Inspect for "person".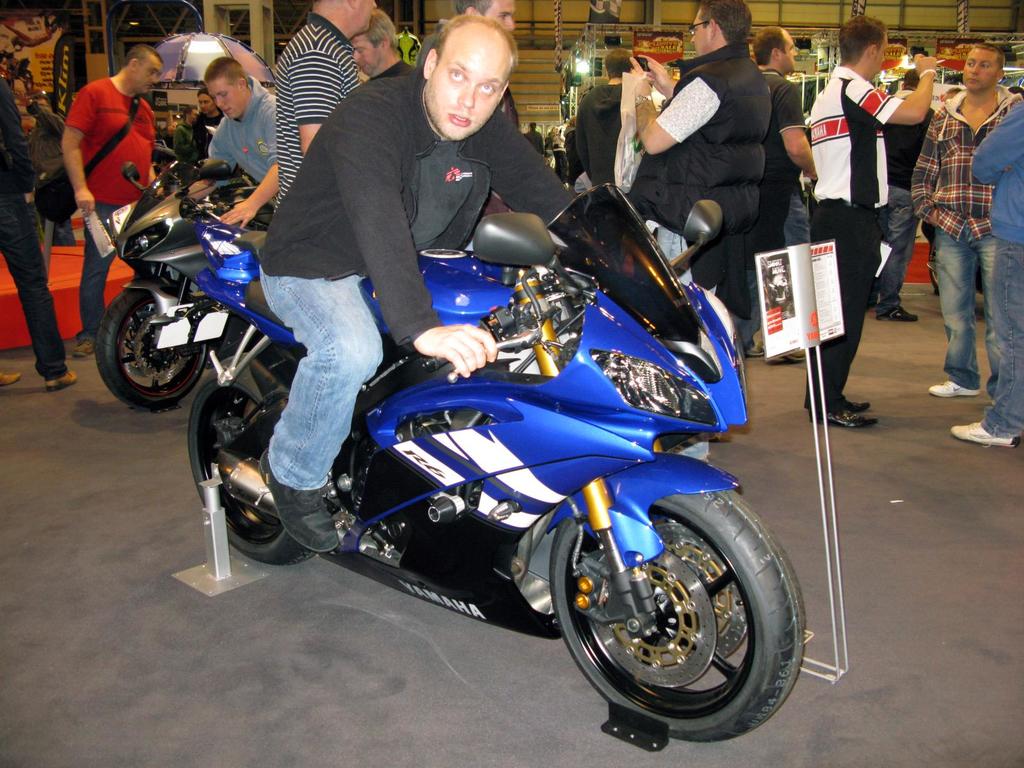
Inspection: 254:12:580:554.
